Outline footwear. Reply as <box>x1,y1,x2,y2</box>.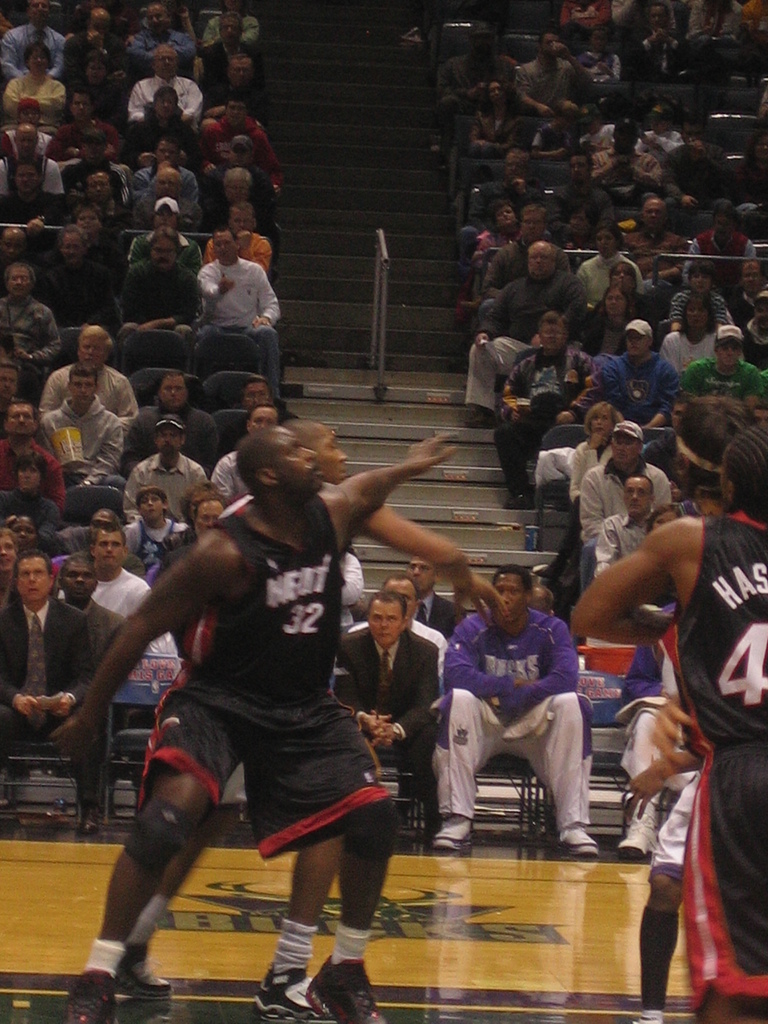
<box>113,945,174,1005</box>.
